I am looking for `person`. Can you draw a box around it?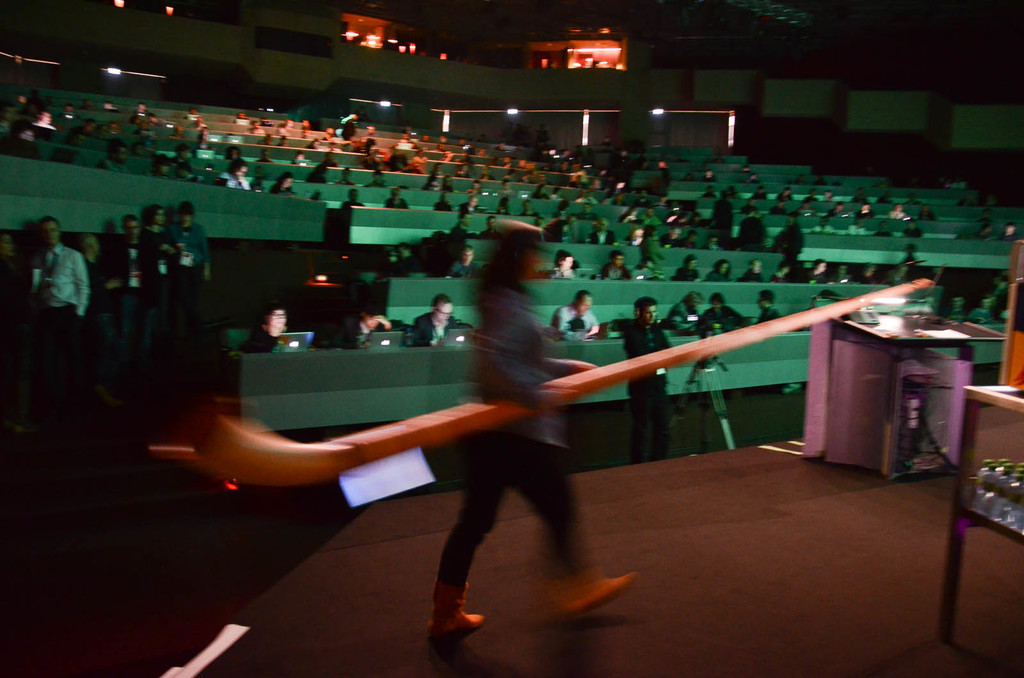
Sure, the bounding box is (left=749, top=185, right=766, bottom=200).
